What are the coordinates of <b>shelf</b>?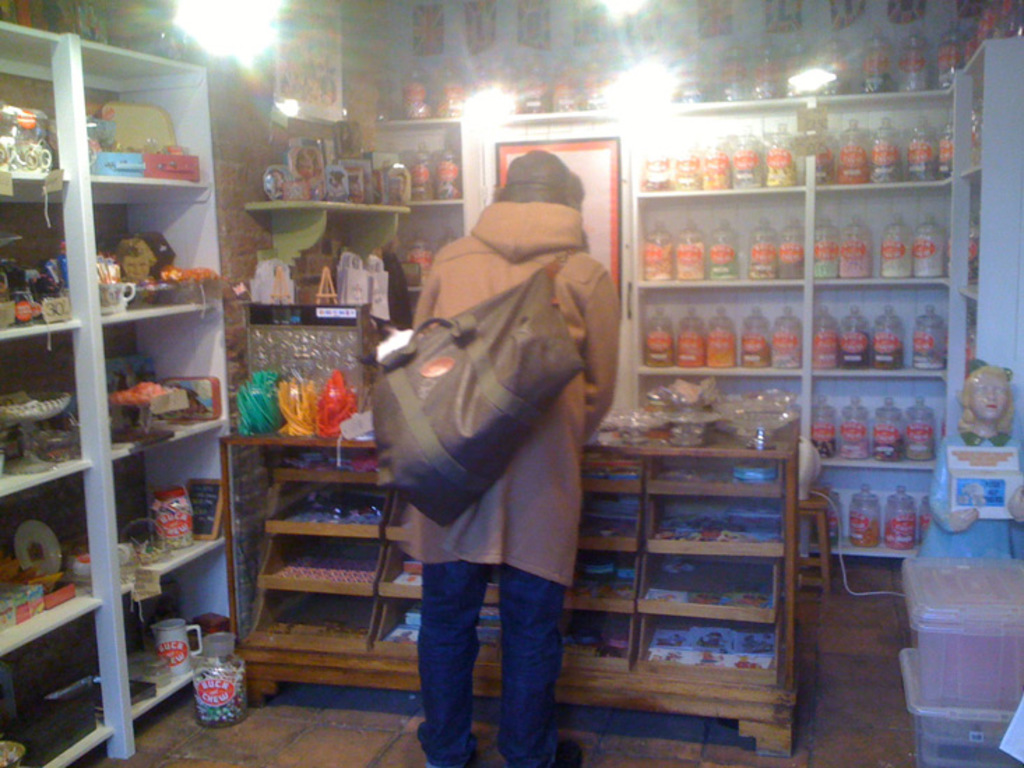
[x1=944, y1=179, x2=989, y2=300].
